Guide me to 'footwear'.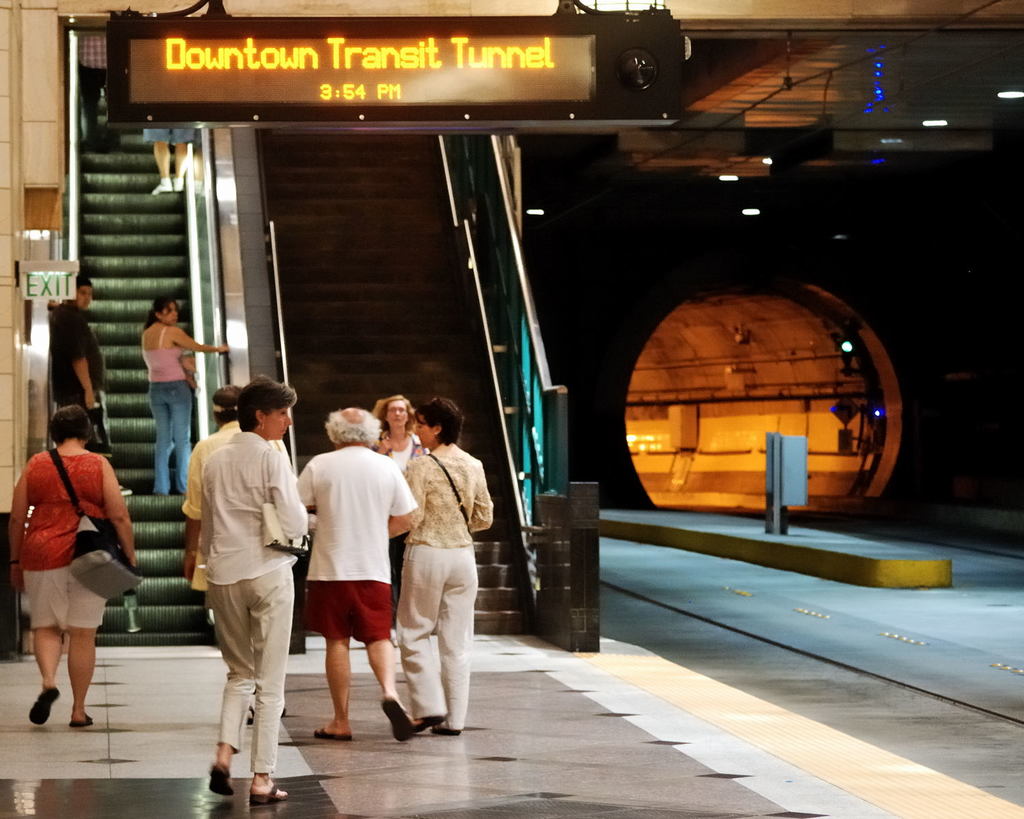
Guidance: <bbox>433, 725, 460, 738</bbox>.
